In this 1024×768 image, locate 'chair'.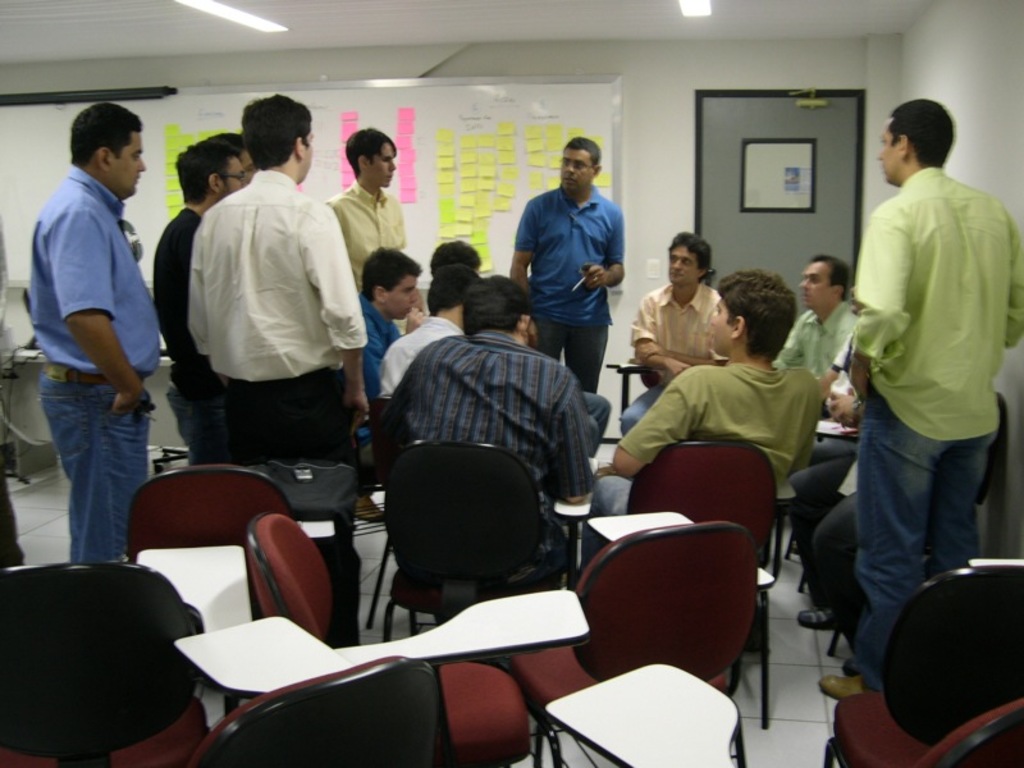
Bounding box: 0 562 209 767.
